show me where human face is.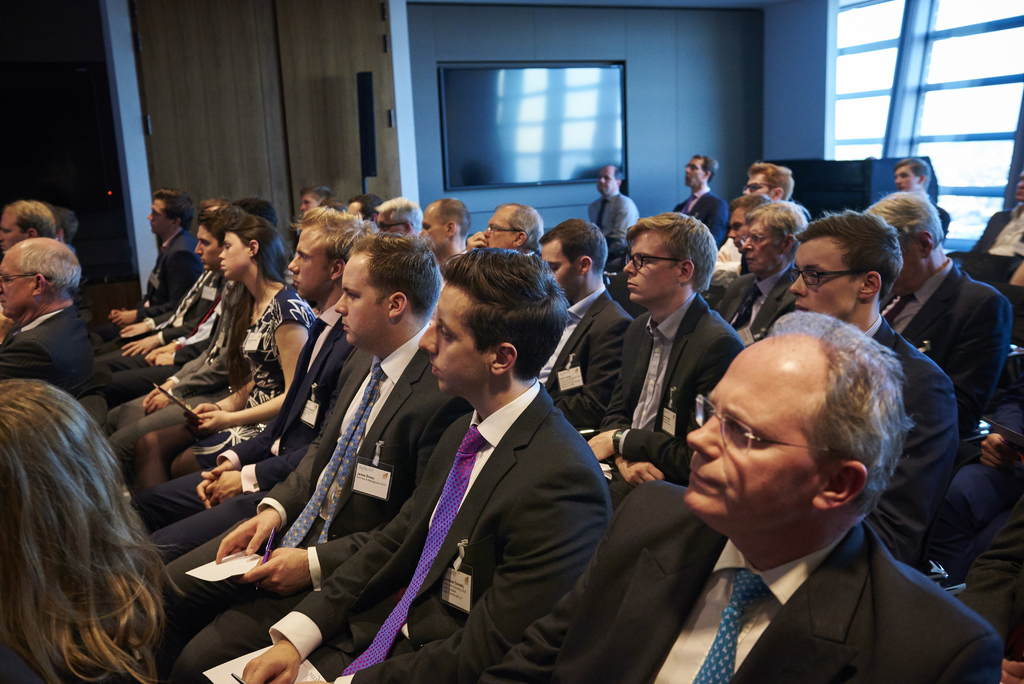
human face is at x1=0, y1=211, x2=24, y2=251.
